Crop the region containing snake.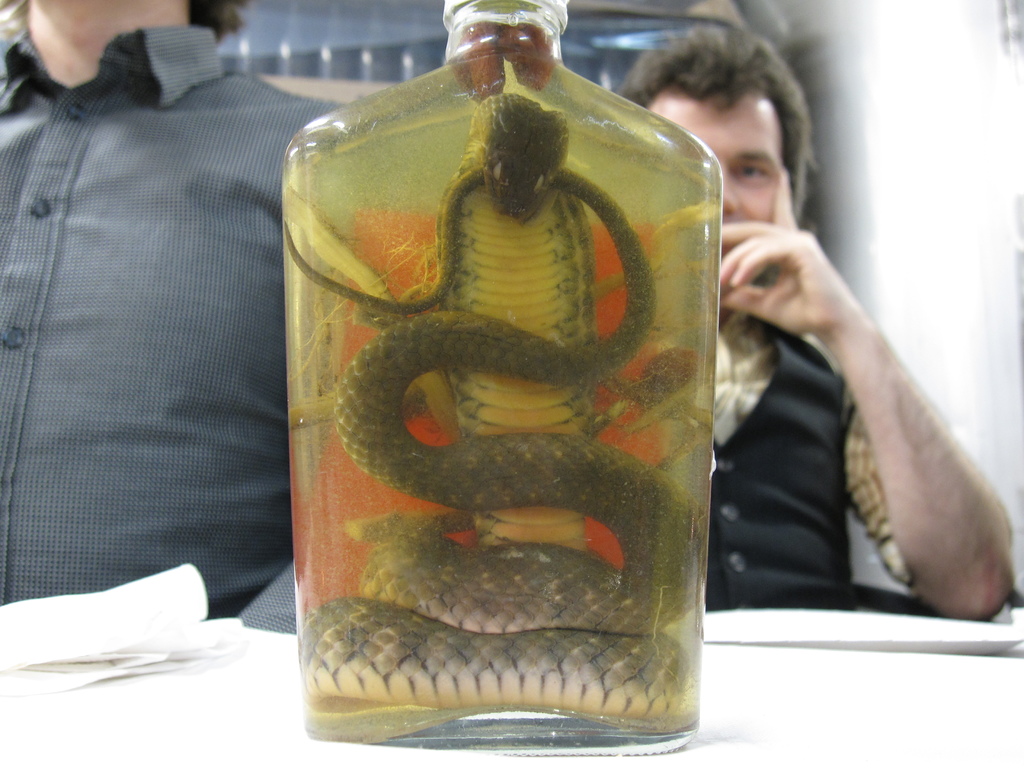
Crop region: detection(282, 84, 700, 746).
